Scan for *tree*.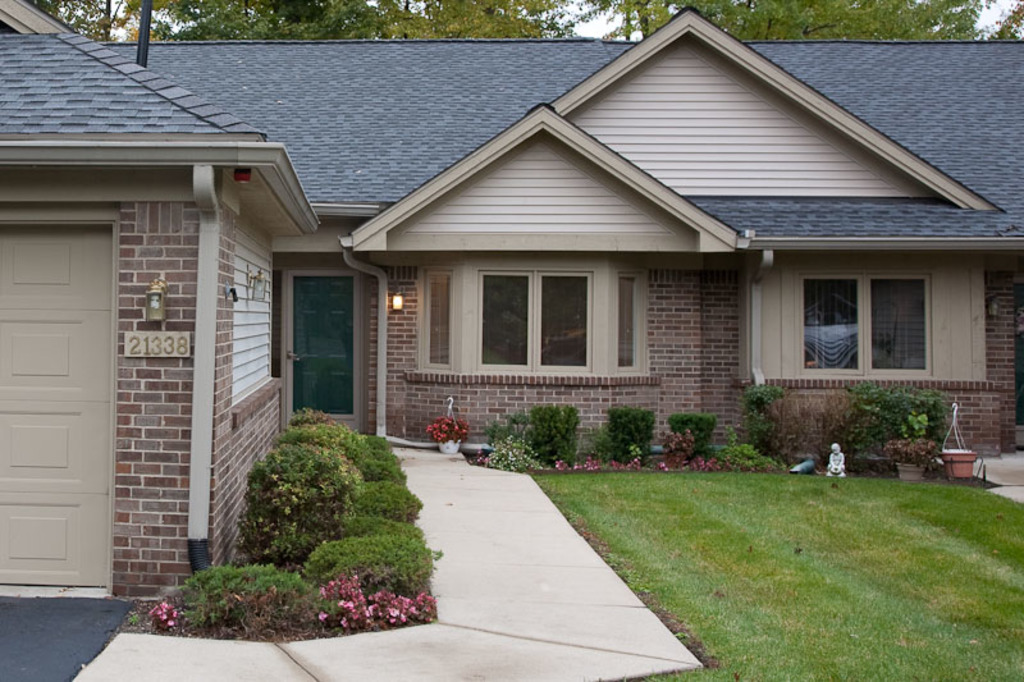
Scan result: bbox=(380, 0, 576, 40).
